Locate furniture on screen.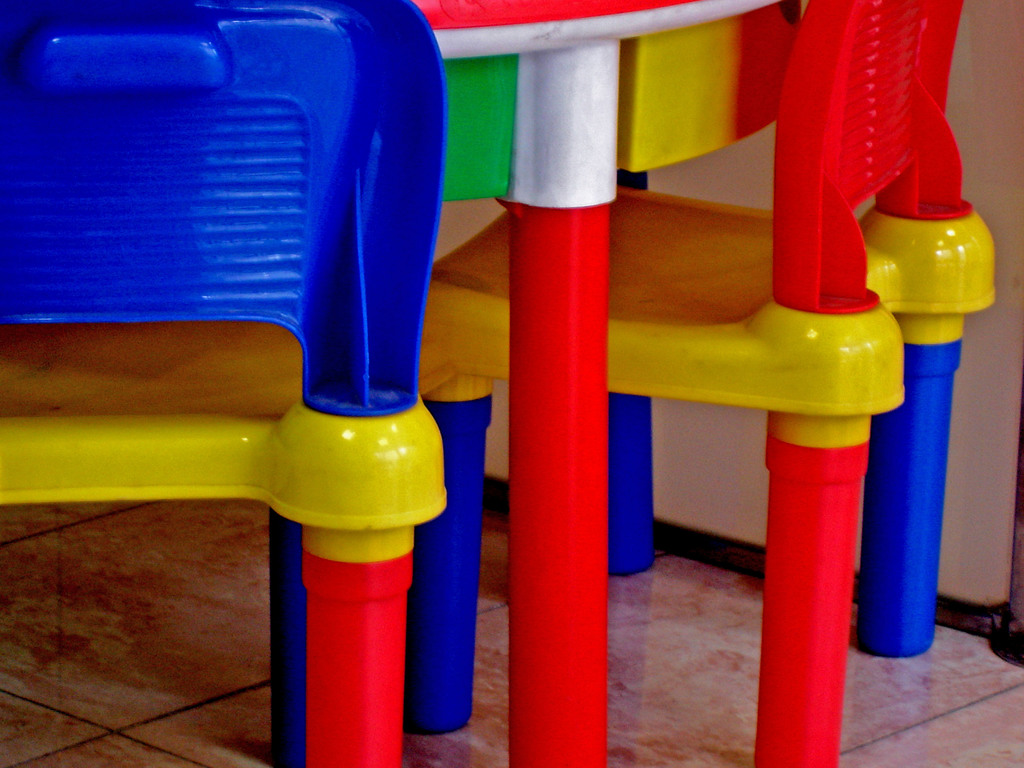
On screen at rect(0, 0, 447, 767).
